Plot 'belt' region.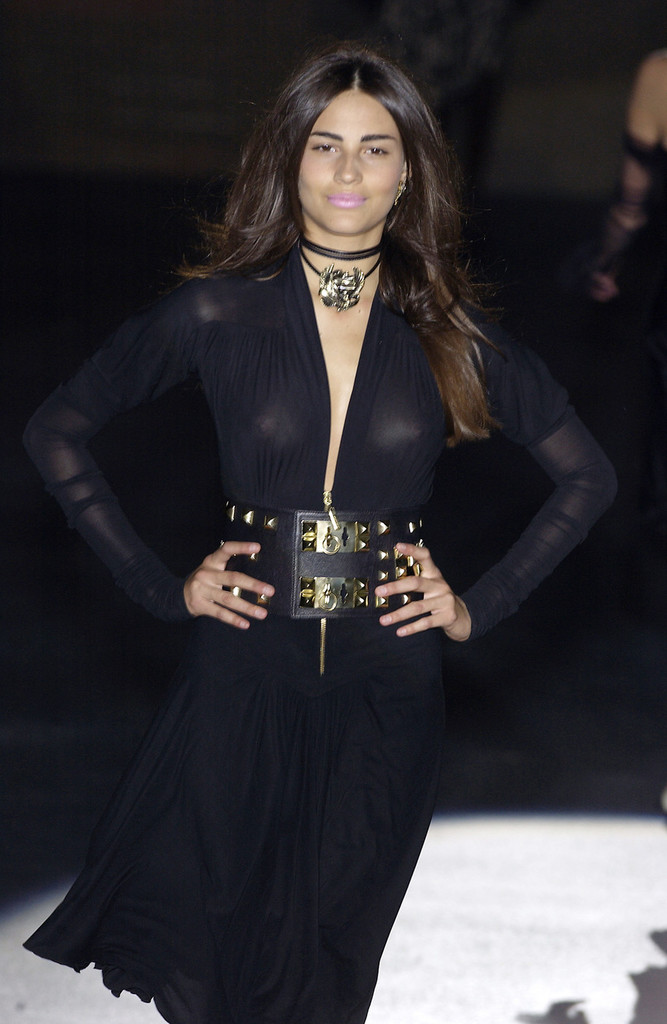
Plotted at 193,522,453,648.
